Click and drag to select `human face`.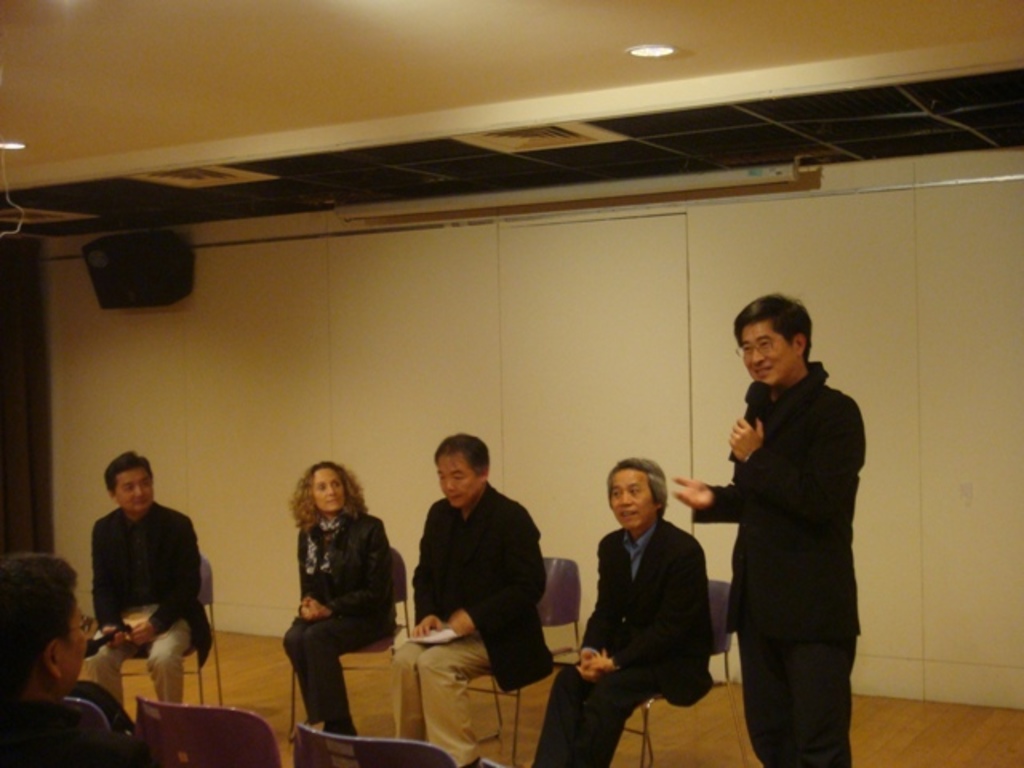
Selection: {"x1": 117, "y1": 466, "x2": 147, "y2": 512}.
